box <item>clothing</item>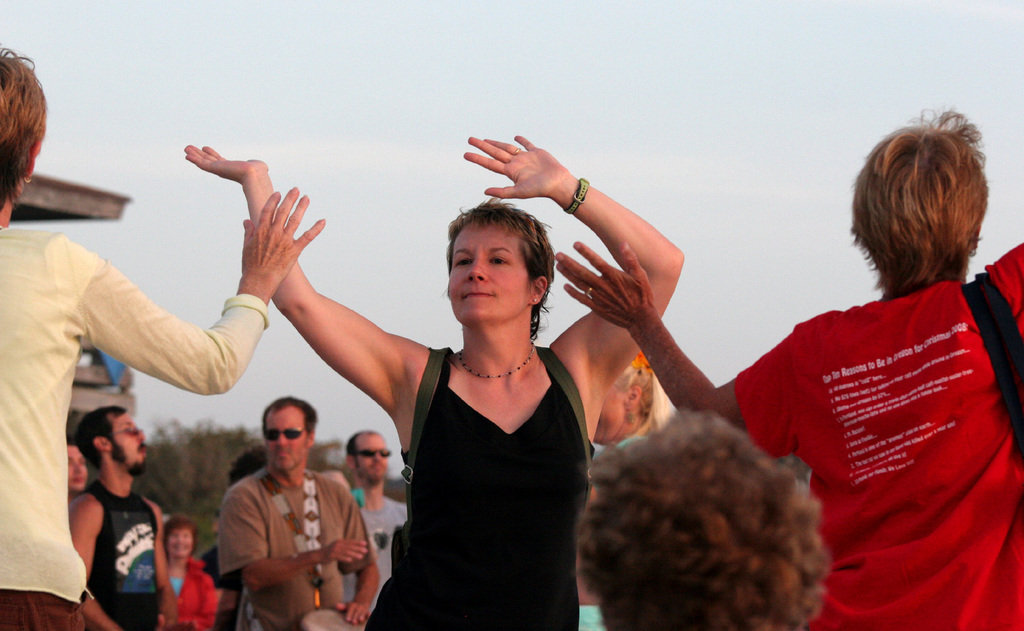
bbox=(375, 345, 578, 630)
